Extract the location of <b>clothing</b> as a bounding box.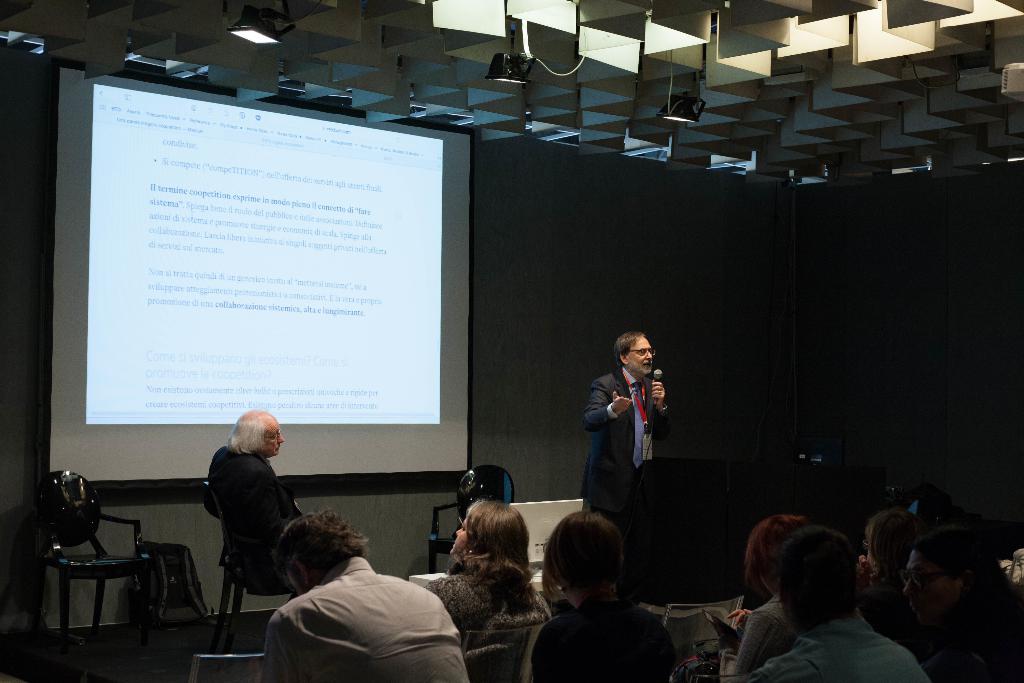
select_region(259, 557, 474, 682).
